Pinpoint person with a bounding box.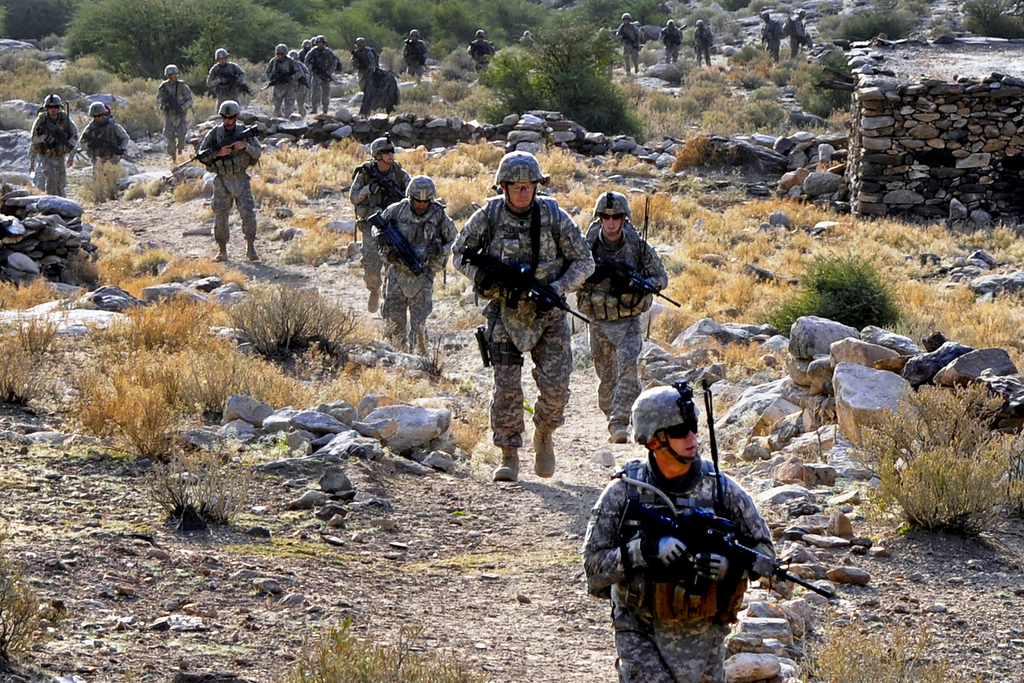
bbox(289, 48, 319, 117).
